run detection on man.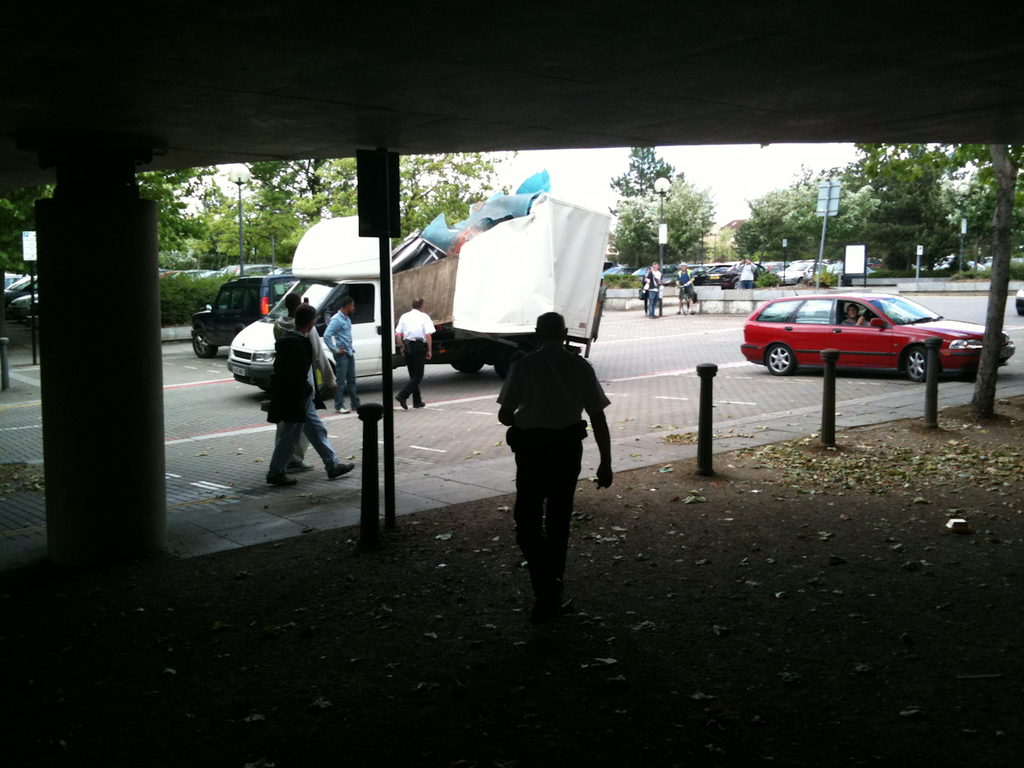
Result: 270:294:323:468.
